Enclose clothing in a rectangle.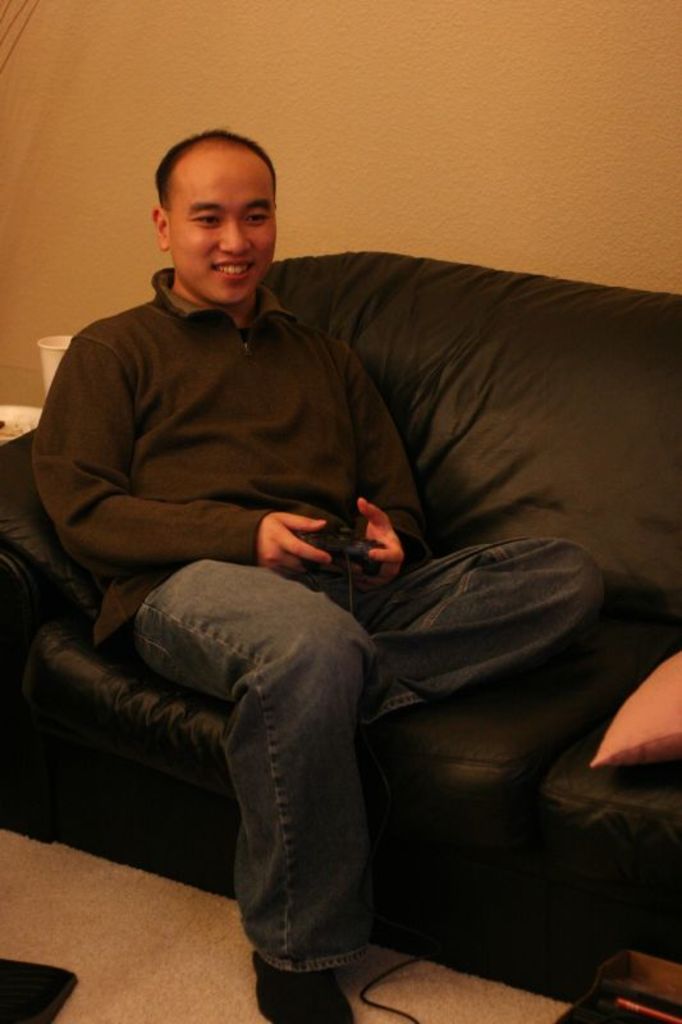
<bbox>31, 266, 604, 973</bbox>.
